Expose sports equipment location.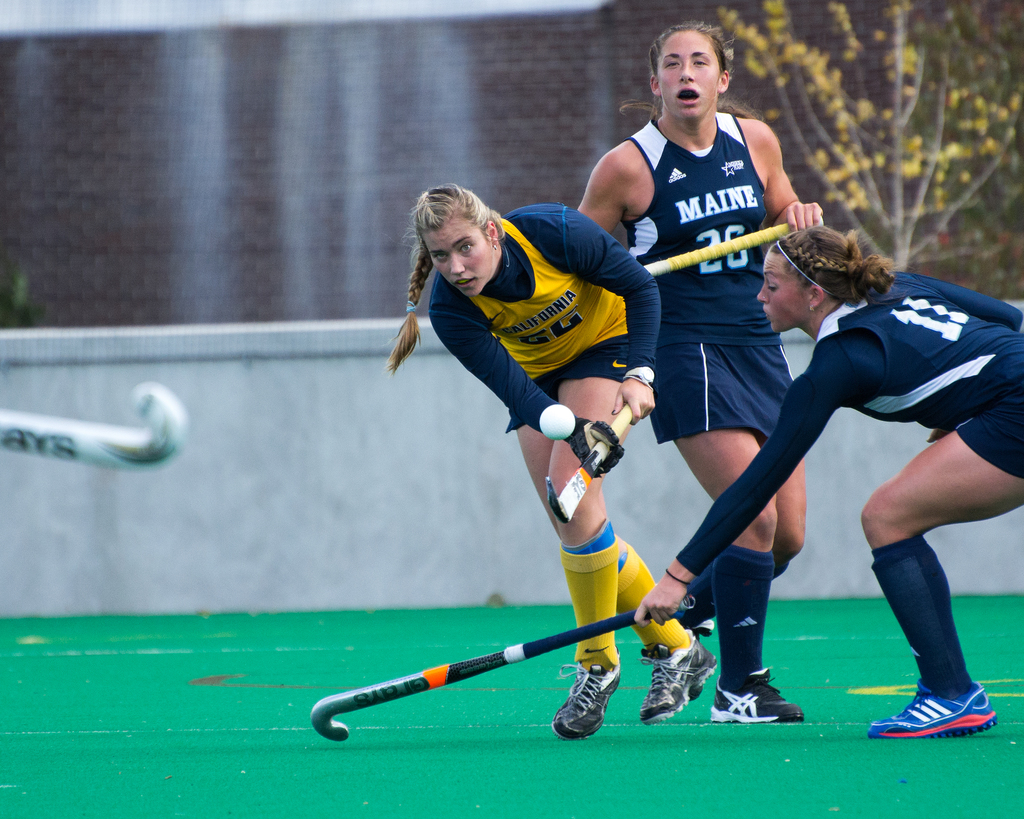
Exposed at rect(569, 412, 625, 481).
